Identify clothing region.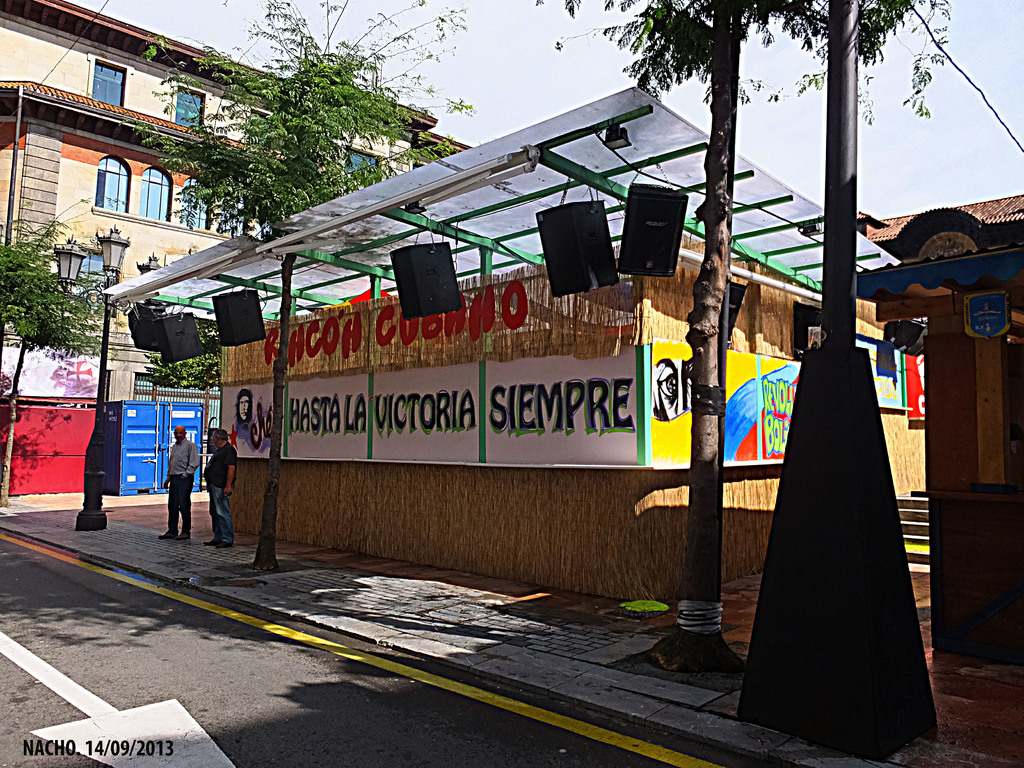
Region: x1=202, y1=439, x2=239, y2=543.
